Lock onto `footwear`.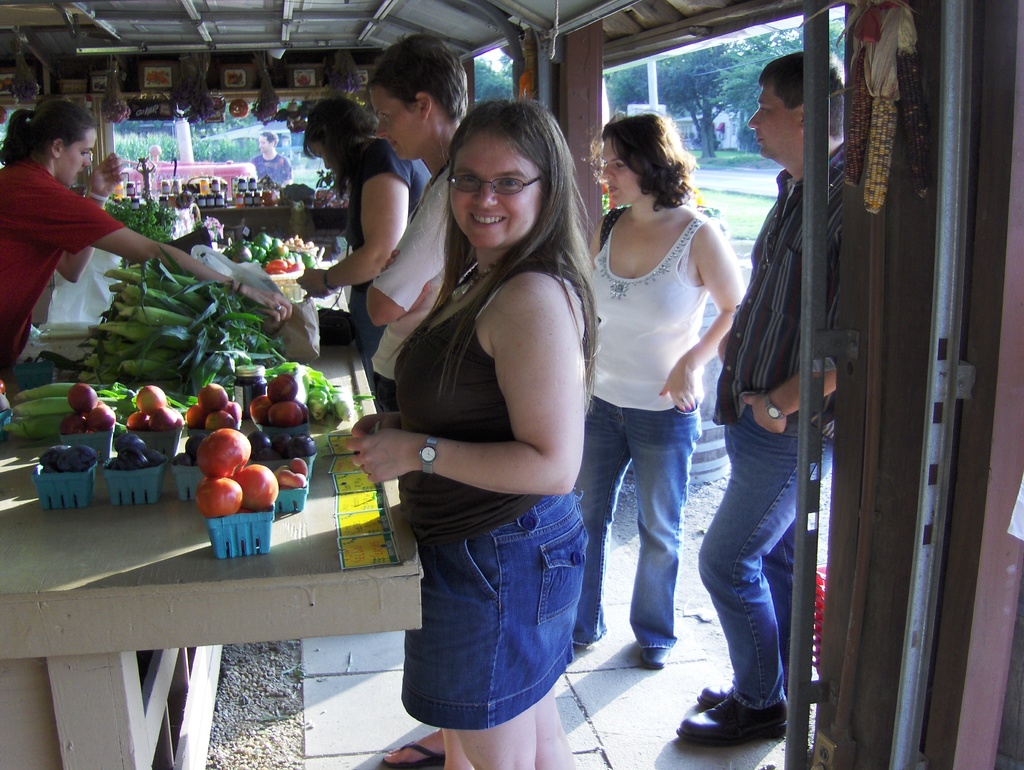
Locked: x1=650 y1=641 x2=671 y2=668.
